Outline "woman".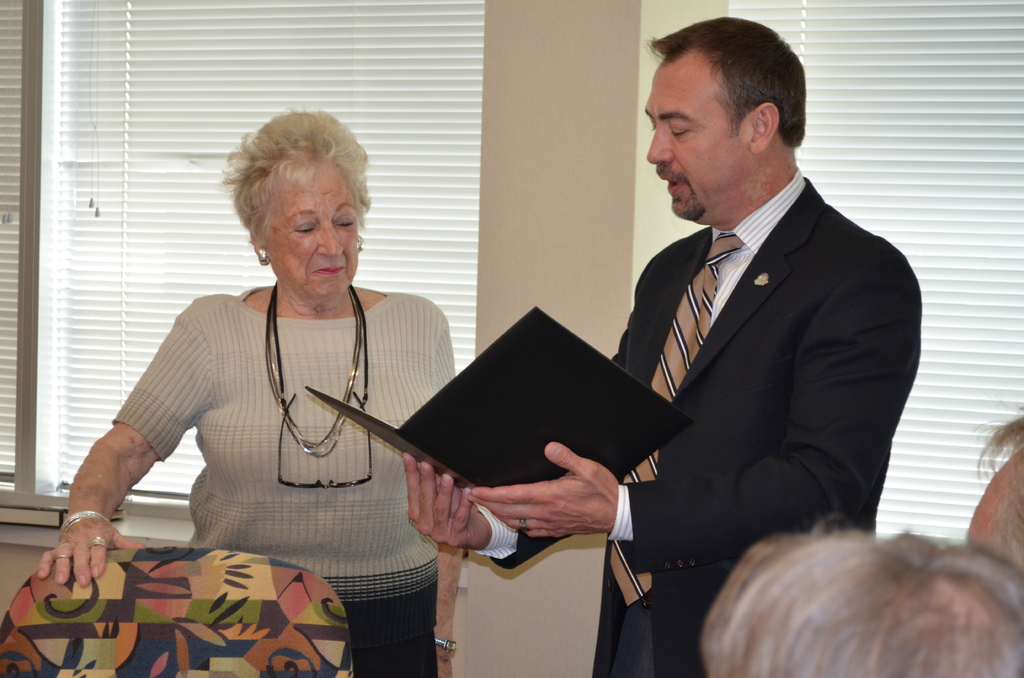
Outline: (35, 108, 467, 677).
